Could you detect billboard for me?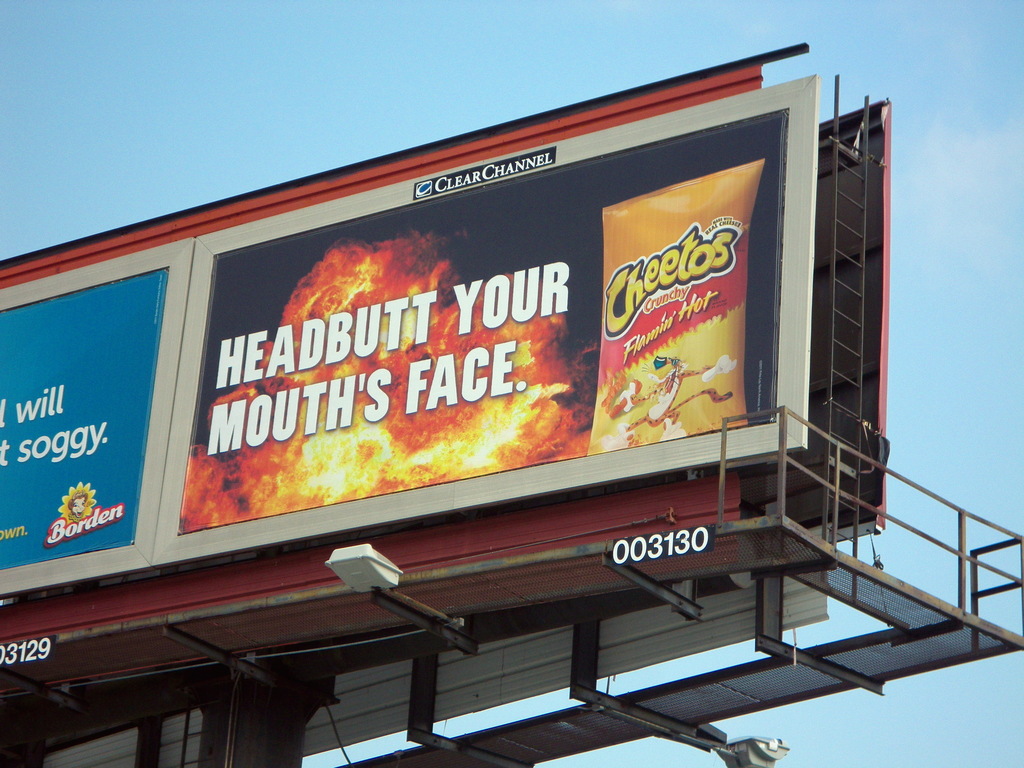
Detection result: 0/266/170/588.
